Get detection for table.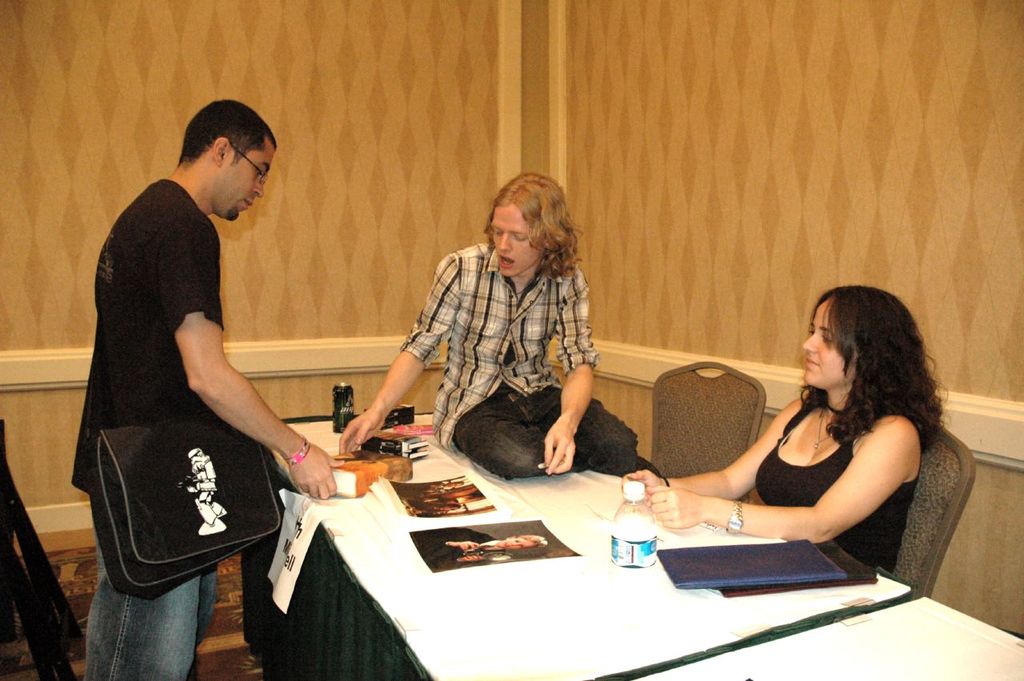
Detection: 219,451,940,674.
